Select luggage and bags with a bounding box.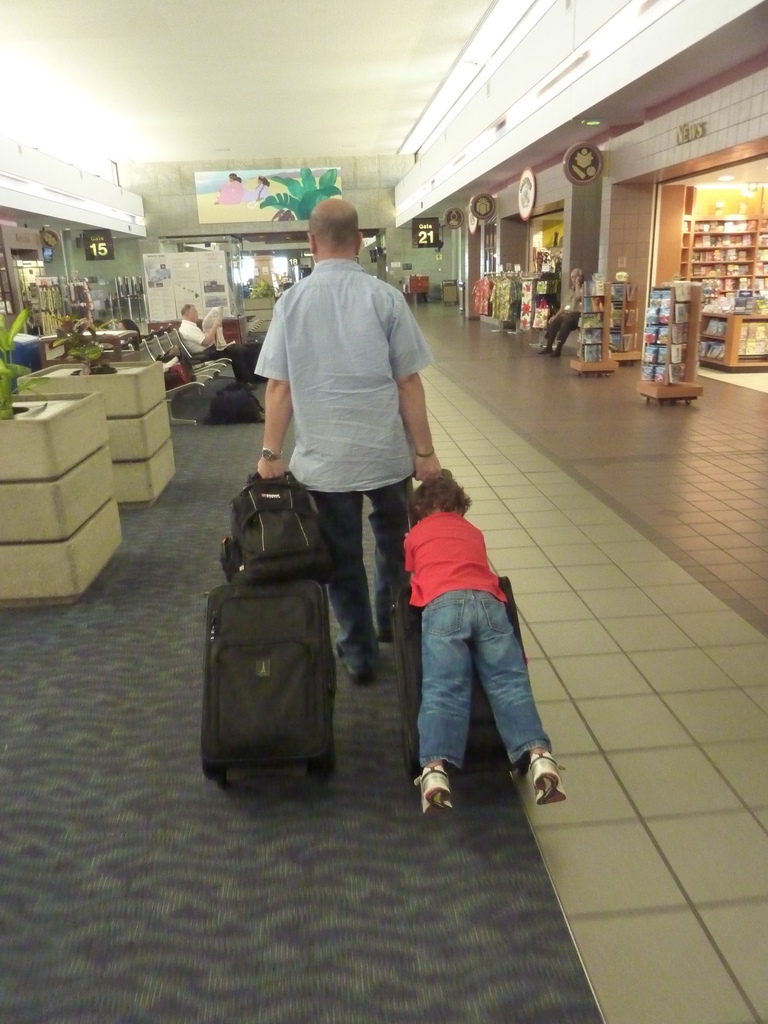
bbox(397, 456, 535, 785).
